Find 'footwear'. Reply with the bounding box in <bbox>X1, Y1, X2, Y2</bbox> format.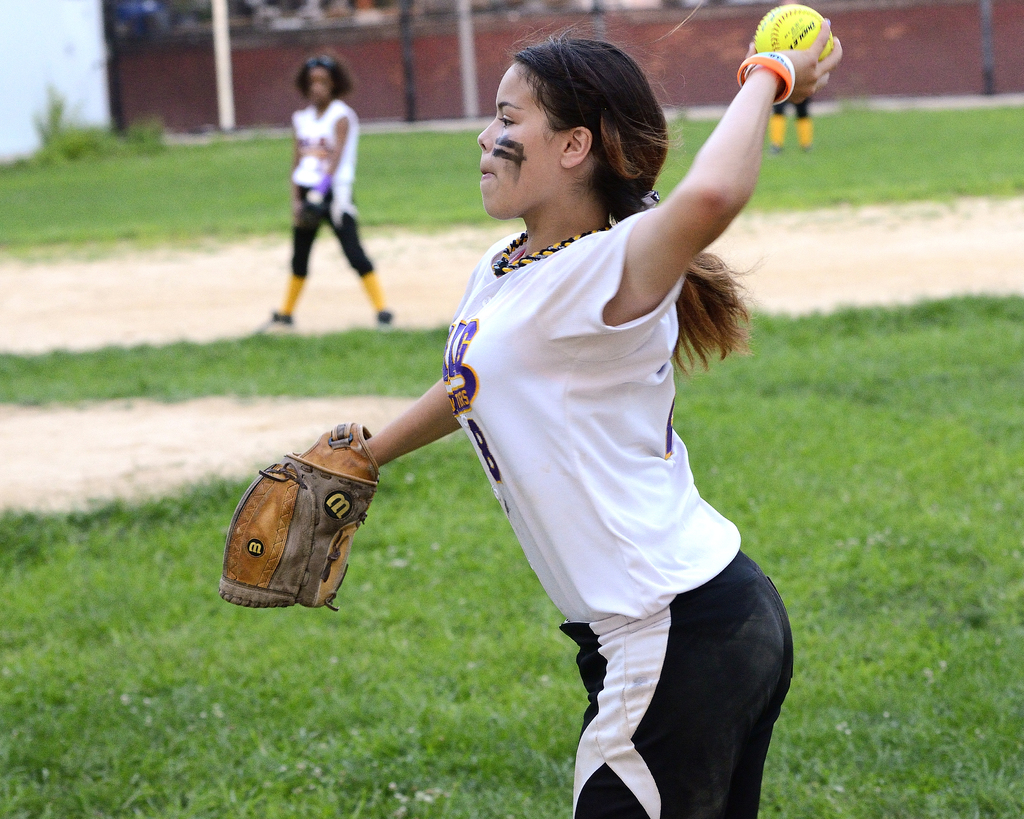
<bbox>379, 306, 396, 330</bbox>.
